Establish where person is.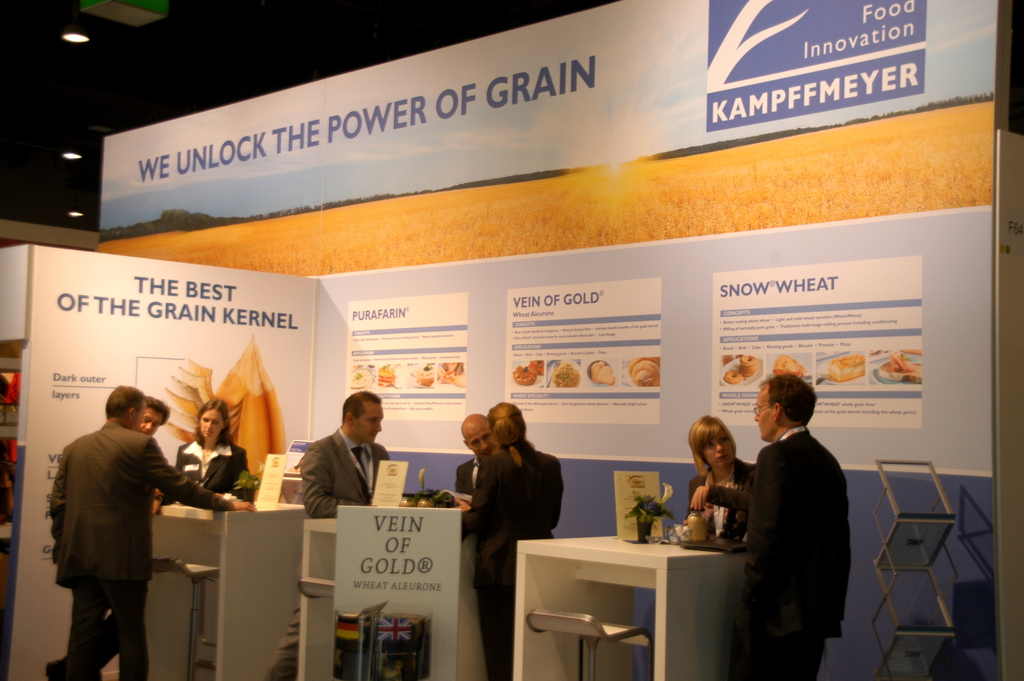
Established at [721, 384, 865, 678].
